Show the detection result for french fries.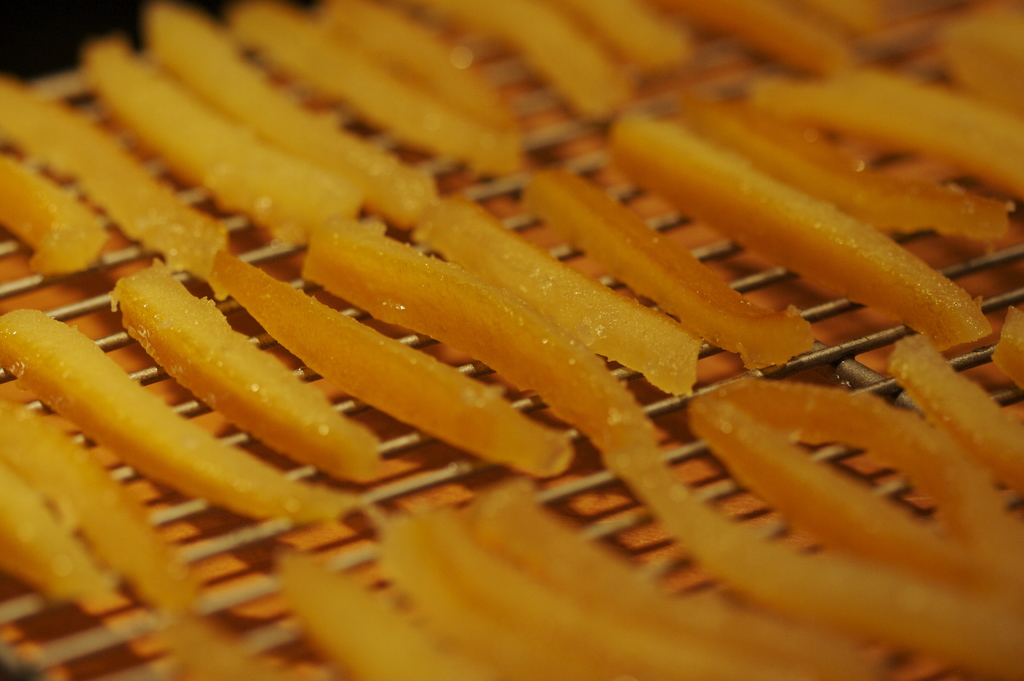
(x1=894, y1=331, x2=1019, y2=483).
